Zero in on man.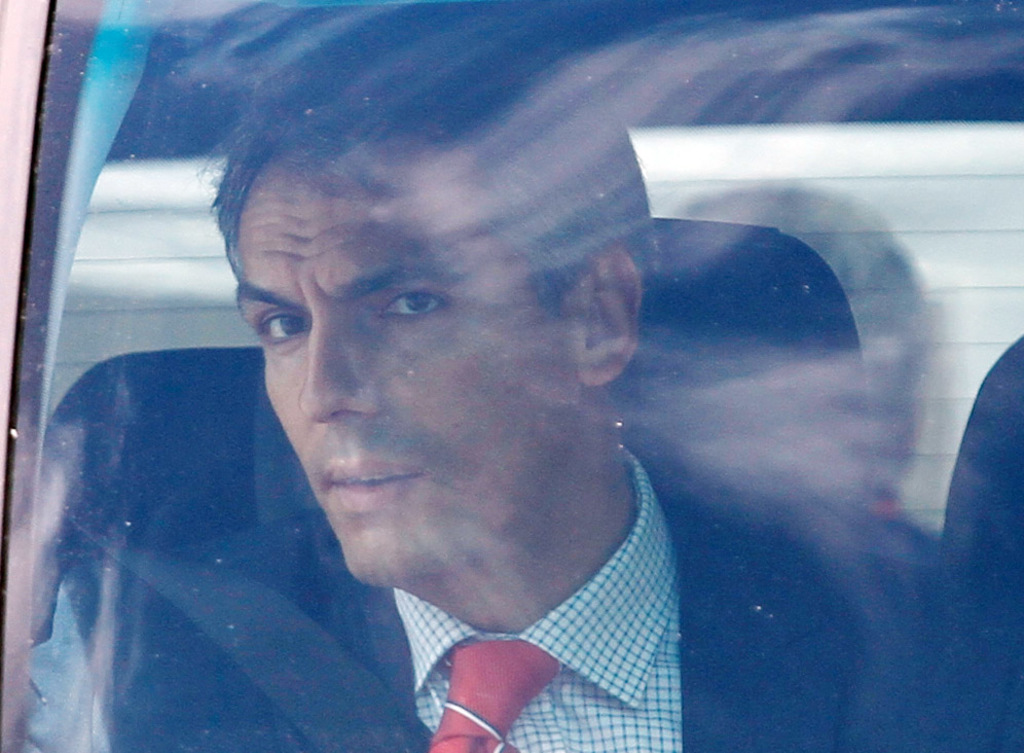
Zeroed in: locate(30, 0, 1023, 752).
